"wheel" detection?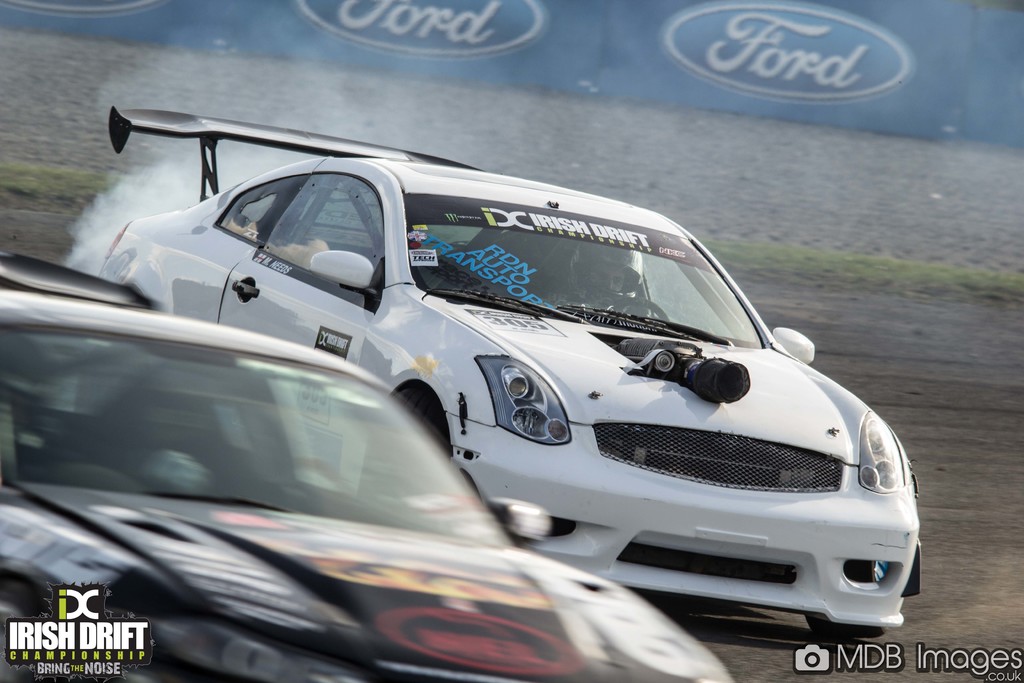
rect(804, 614, 877, 639)
